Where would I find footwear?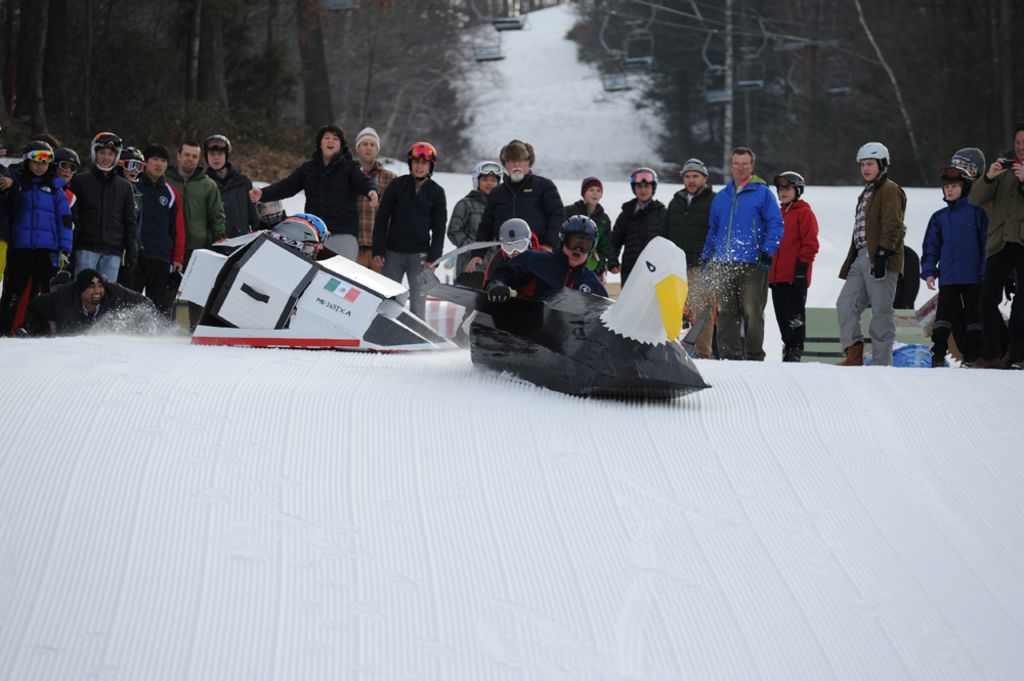
At (834, 337, 867, 368).
